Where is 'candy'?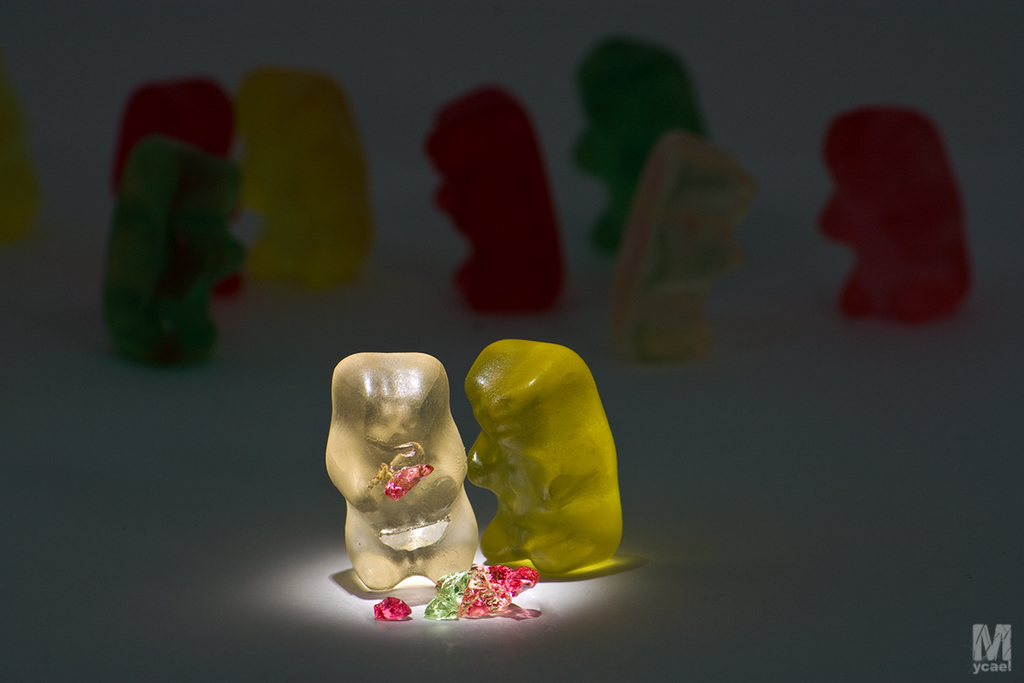
<region>230, 61, 375, 296</region>.
